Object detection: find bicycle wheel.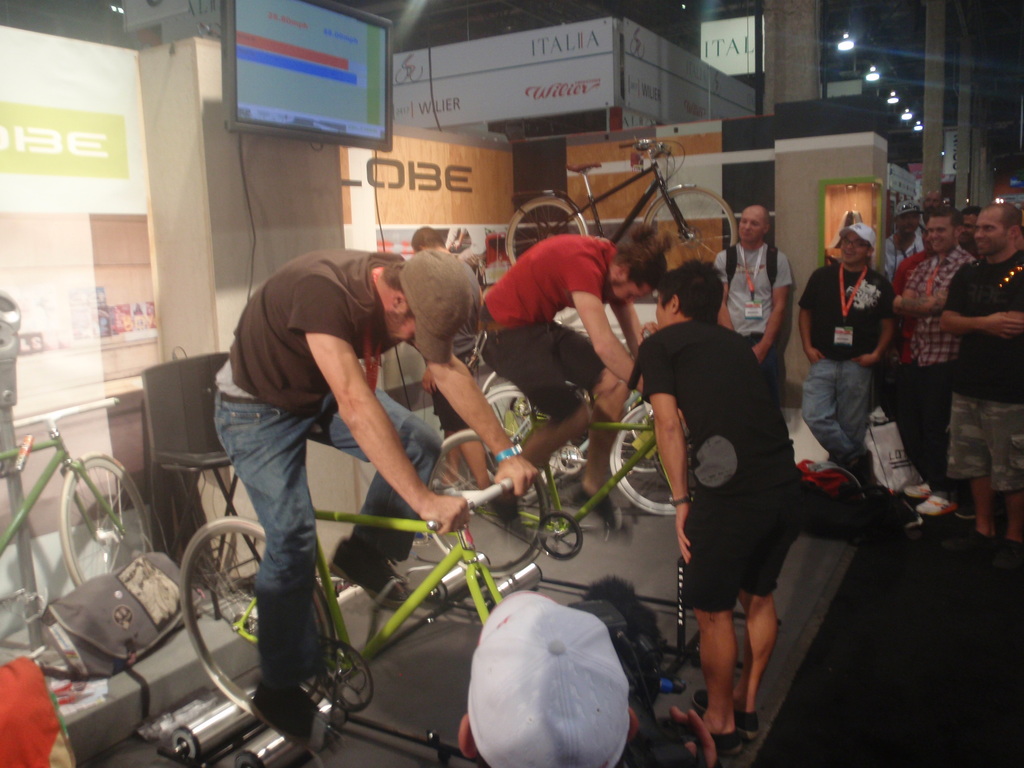
(479,376,570,506).
